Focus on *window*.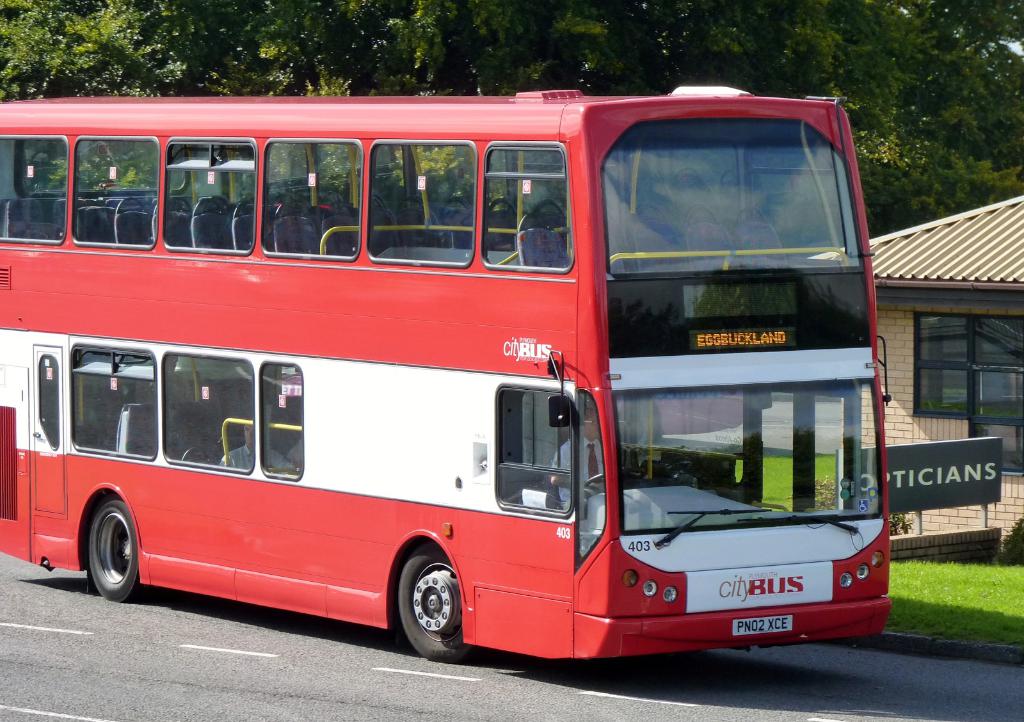
Focused at 36, 351, 64, 451.
